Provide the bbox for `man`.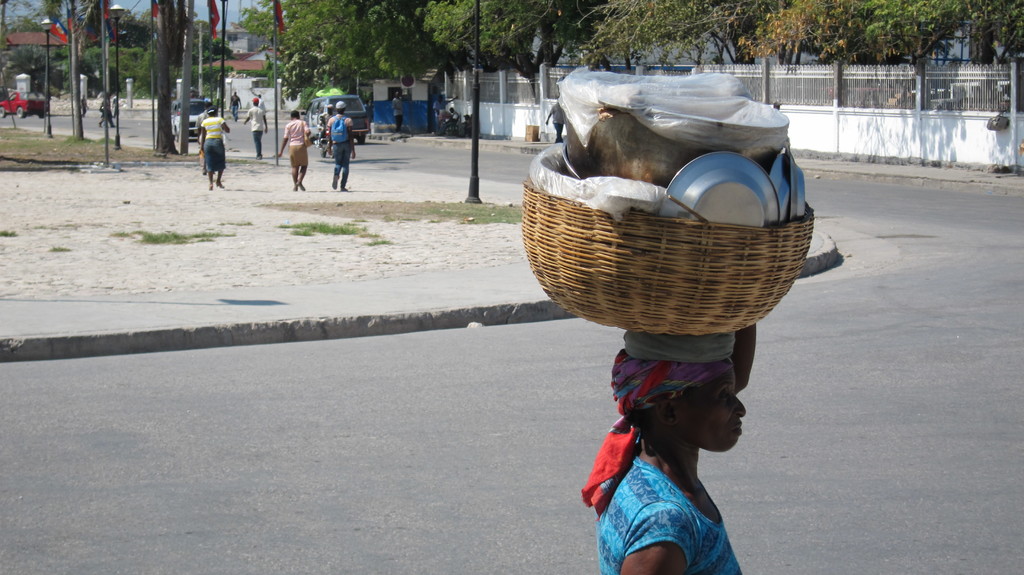
(323,101,353,191).
